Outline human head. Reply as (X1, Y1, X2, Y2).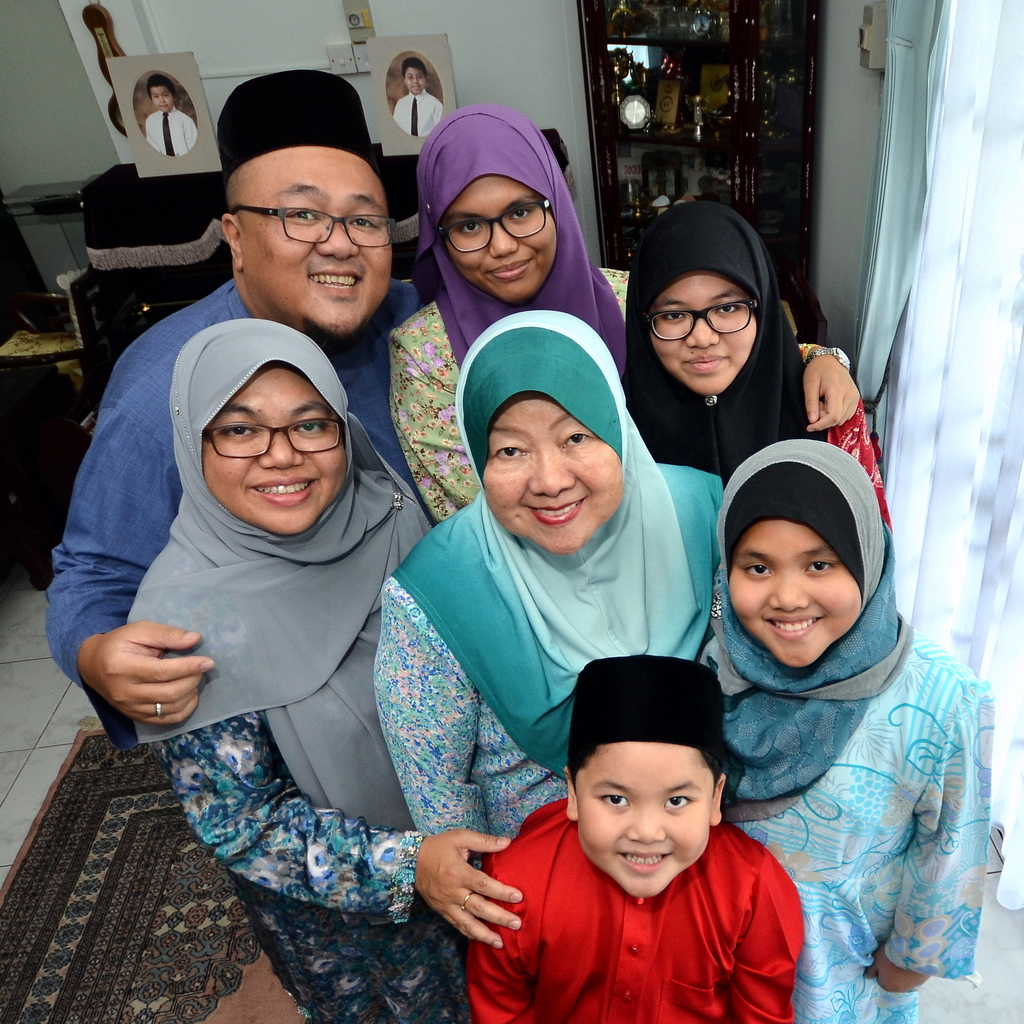
(145, 74, 184, 113).
